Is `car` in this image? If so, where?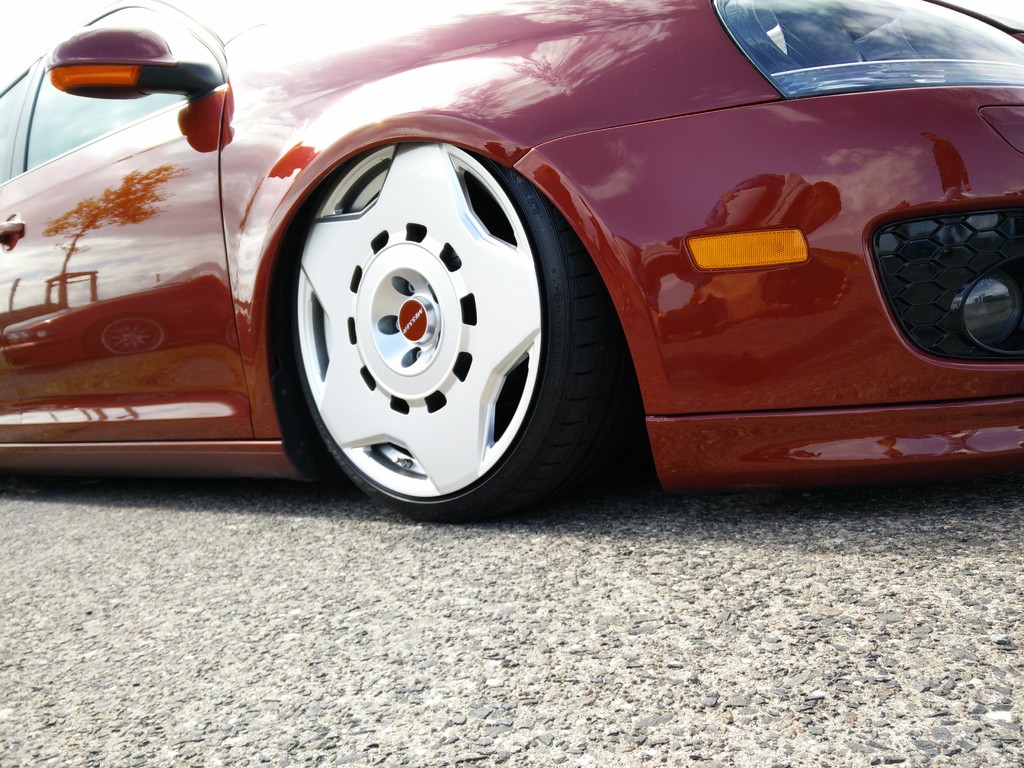
Yes, at bbox(0, 0, 1023, 508).
